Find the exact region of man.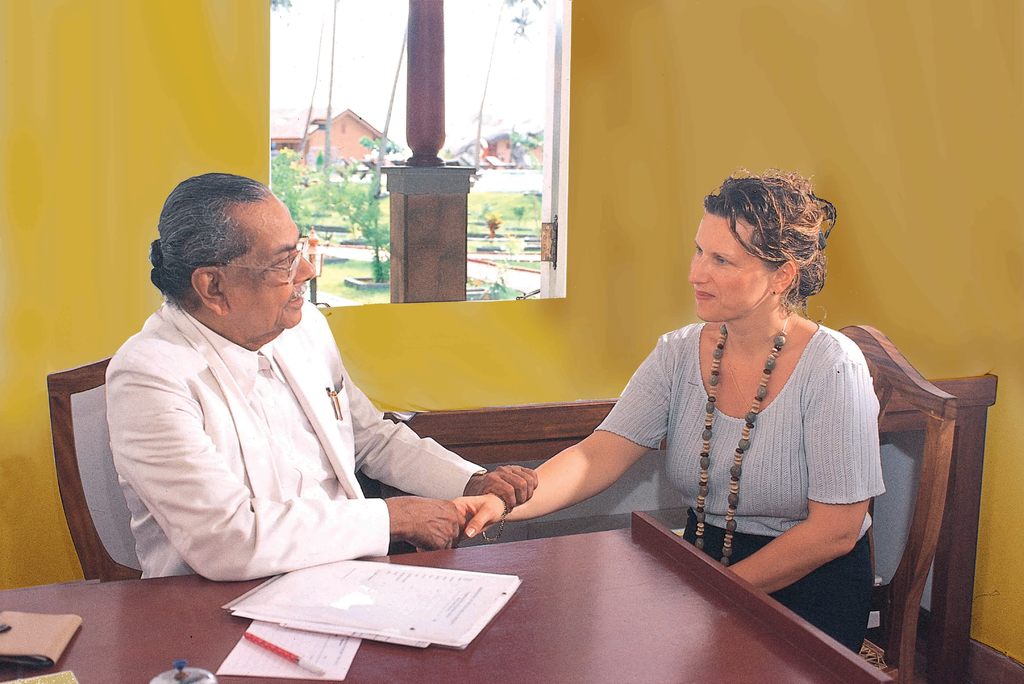
Exact region: l=100, t=173, r=538, b=587.
